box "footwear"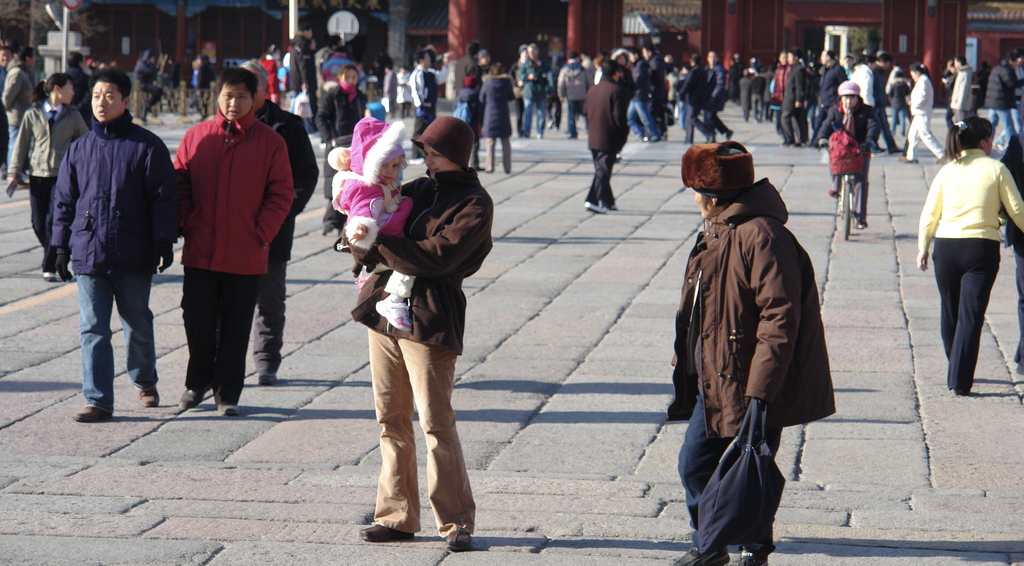
box=[360, 520, 412, 543]
